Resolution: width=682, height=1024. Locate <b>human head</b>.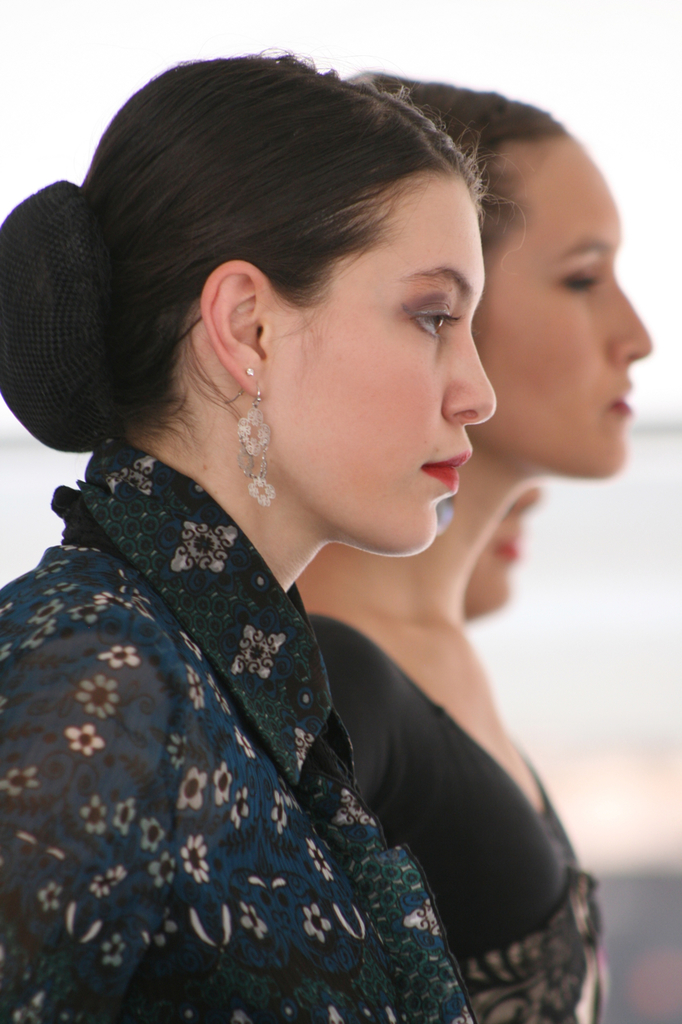
{"x1": 456, "y1": 103, "x2": 647, "y2": 483}.
